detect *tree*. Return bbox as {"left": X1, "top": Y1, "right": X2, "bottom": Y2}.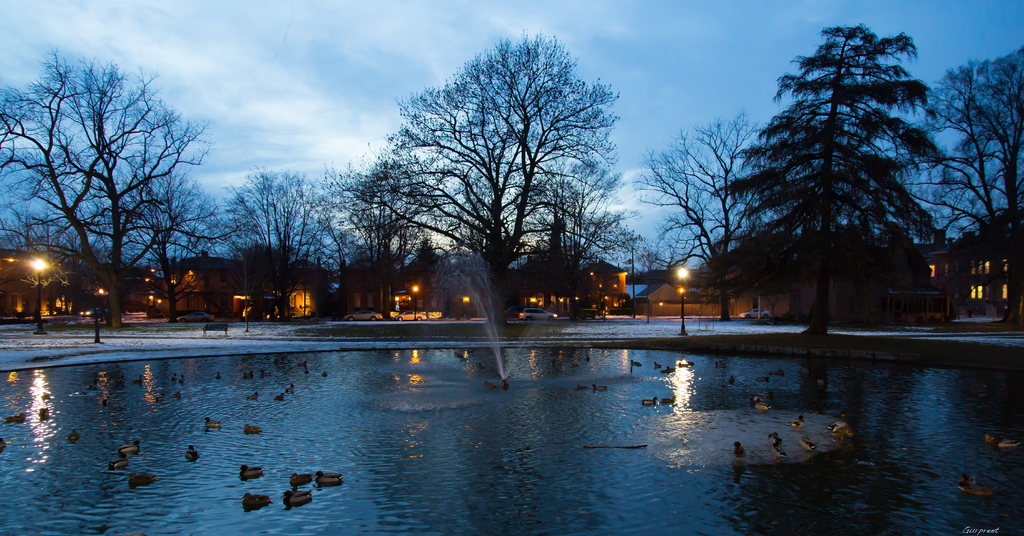
{"left": 884, "top": 45, "right": 1023, "bottom": 329}.
